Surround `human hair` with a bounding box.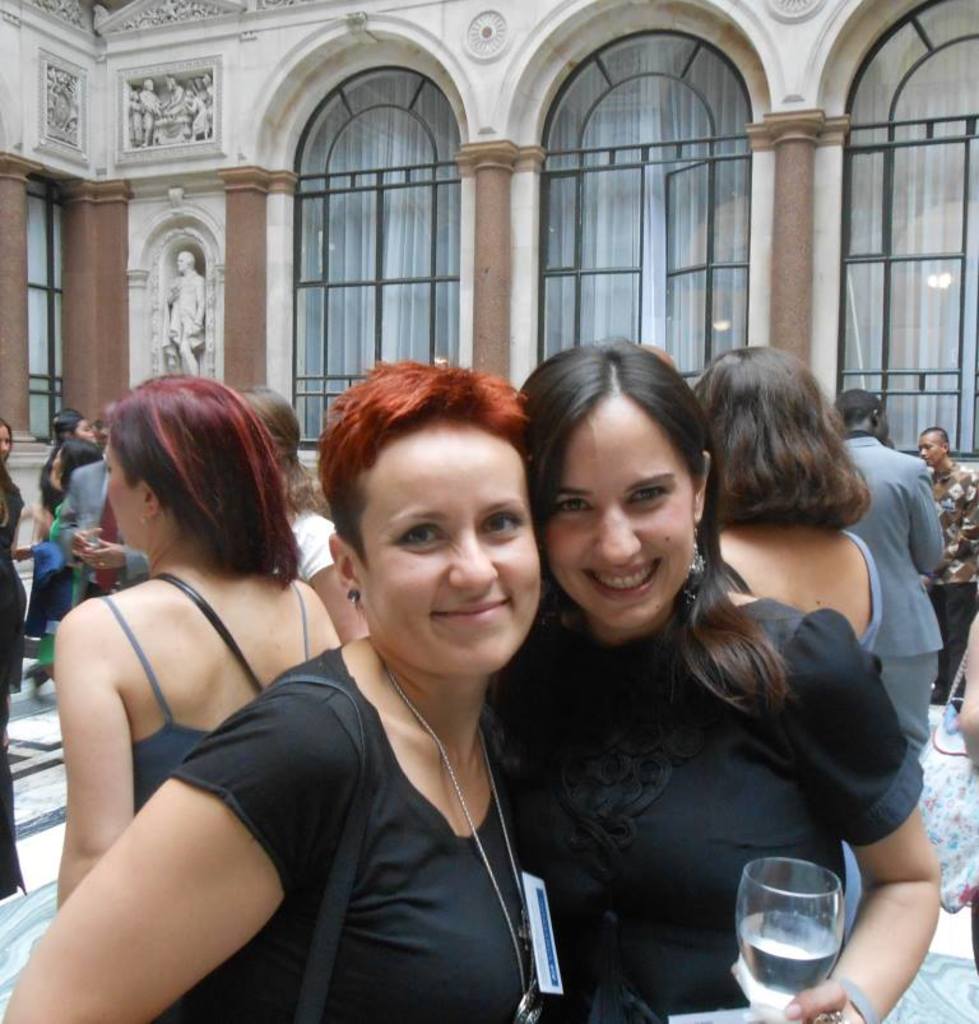
BBox(55, 440, 93, 497).
